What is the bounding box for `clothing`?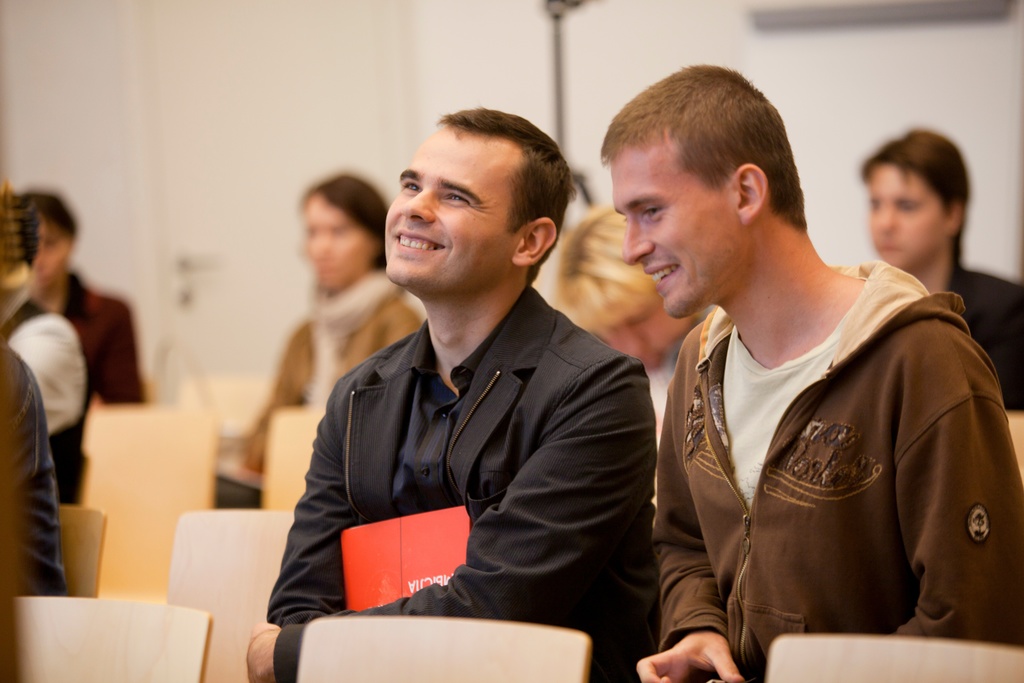
Rect(61, 264, 153, 410).
